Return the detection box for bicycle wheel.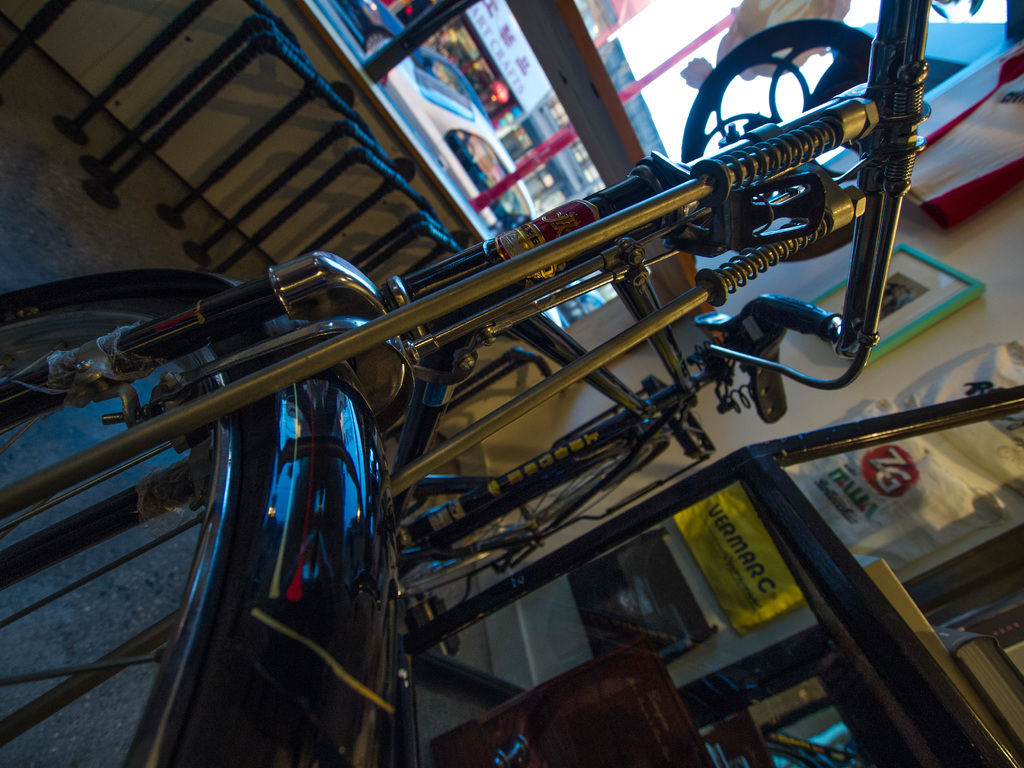
x1=394, y1=440, x2=662, y2=601.
